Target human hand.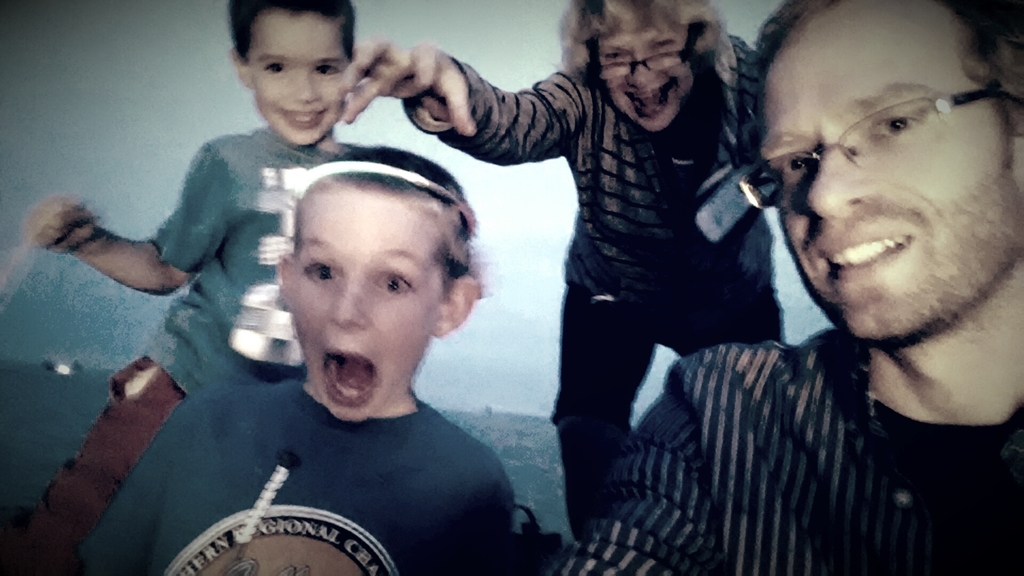
Target region: detection(334, 36, 481, 141).
